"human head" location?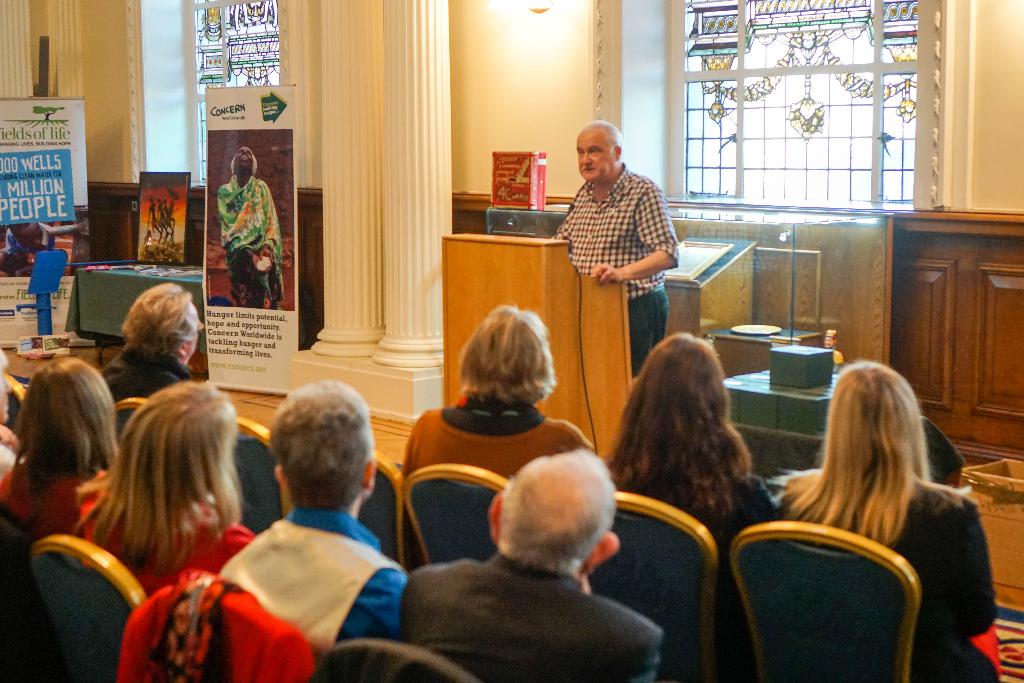
465 305 556 411
